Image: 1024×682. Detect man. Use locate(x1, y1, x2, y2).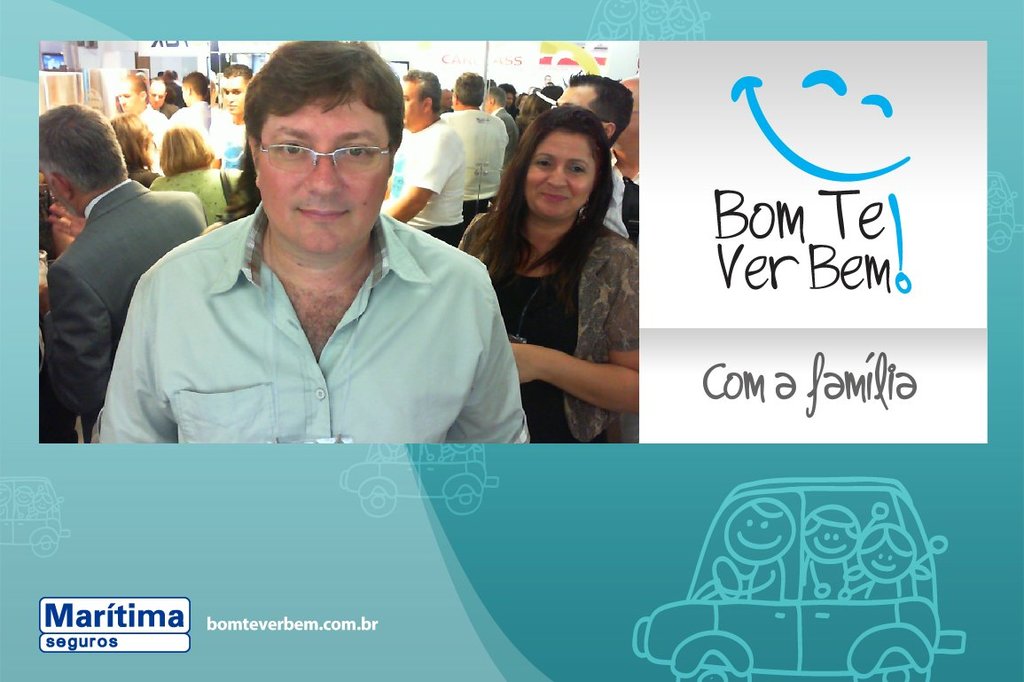
locate(609, 74, 637, 182).
